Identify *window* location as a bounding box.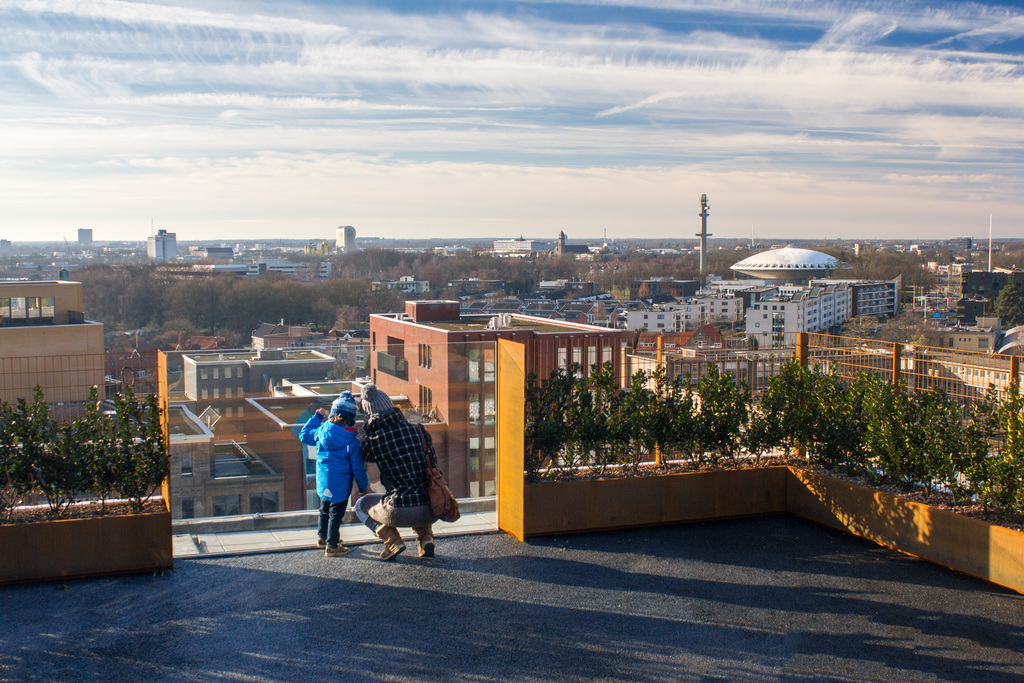
[182, 497, 193, 519].
